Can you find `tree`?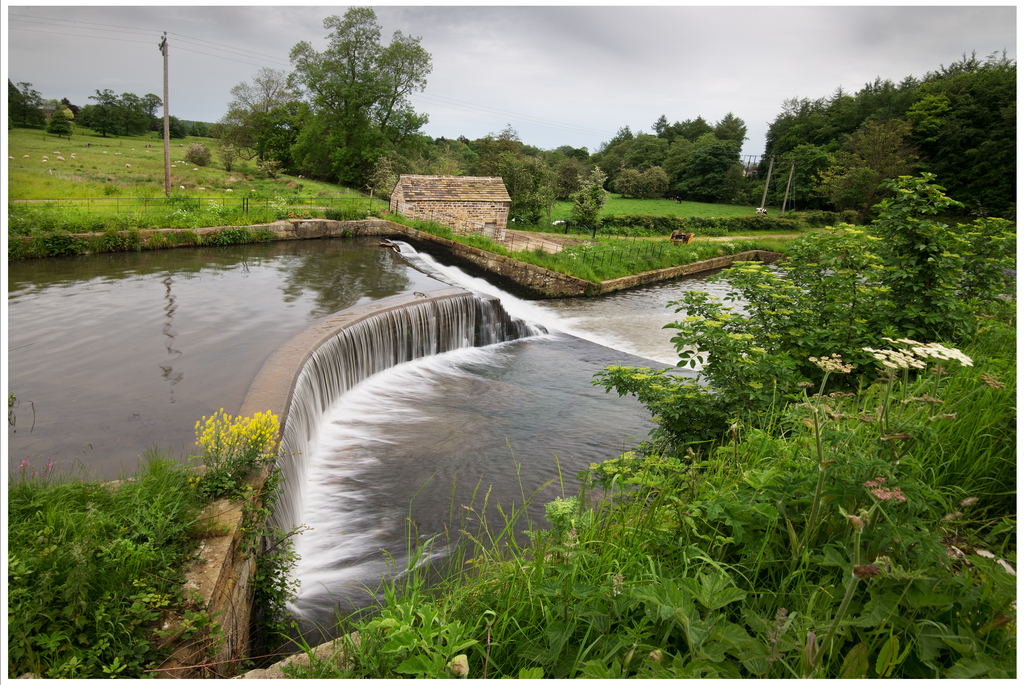
Yes, bounding box: box=[702, 109, 751, 154].
